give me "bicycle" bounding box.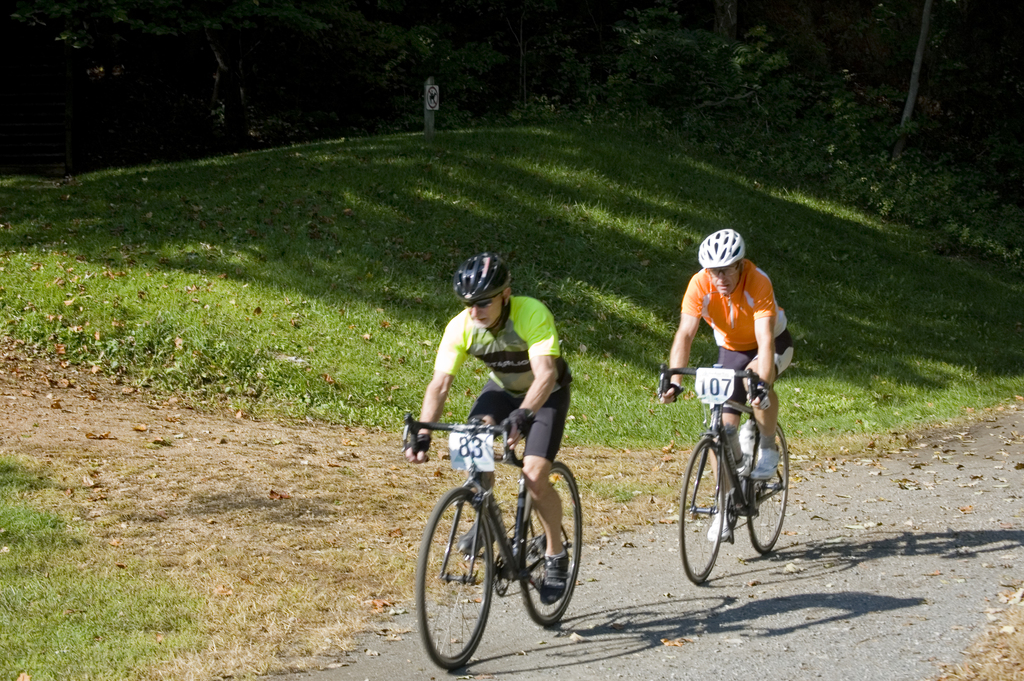
rect(656, 366, 792, 587).
